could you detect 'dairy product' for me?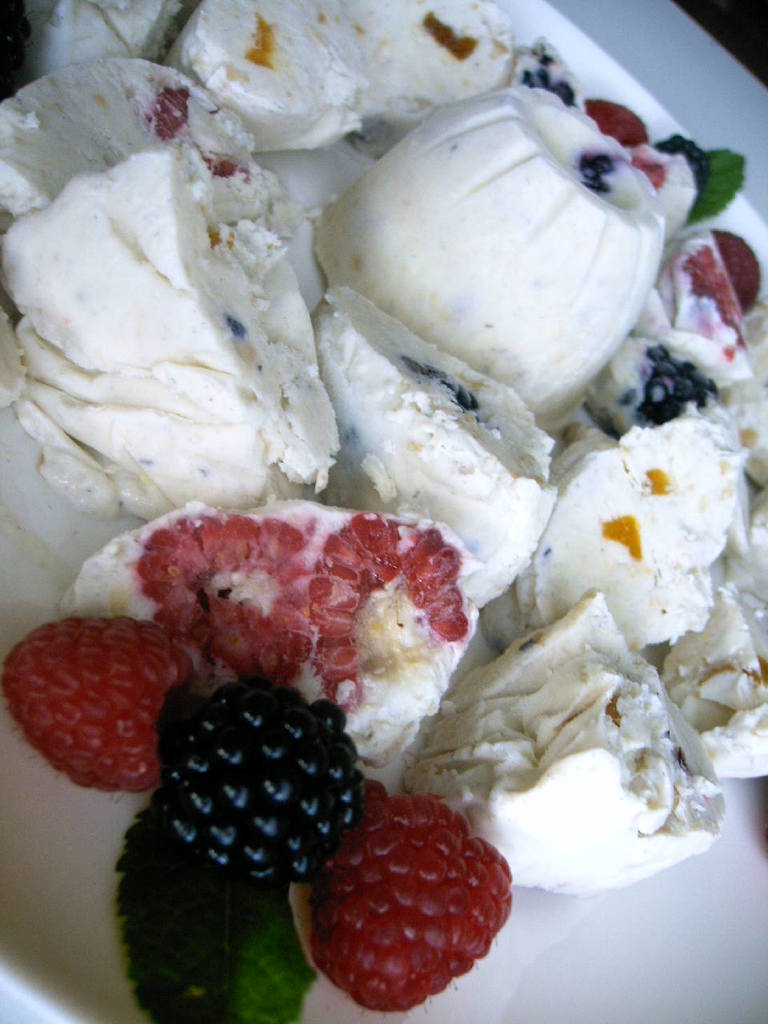
Detection result: 18 442 499 827.
